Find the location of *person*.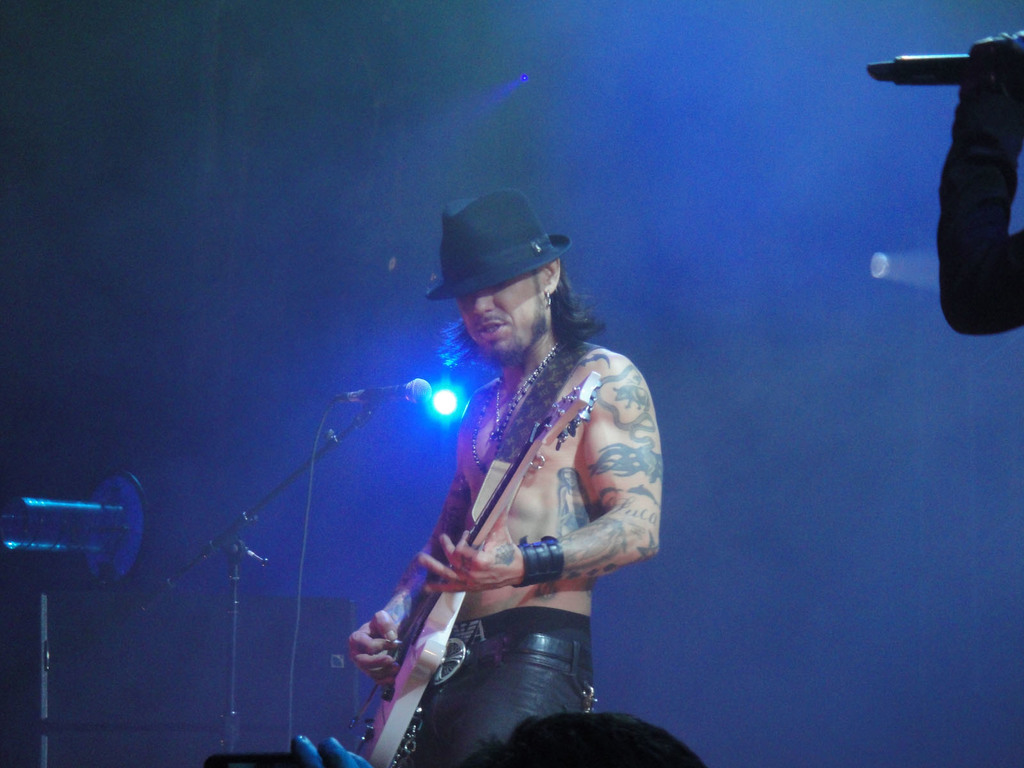
Location: <box>465,712,710,767</box>.
